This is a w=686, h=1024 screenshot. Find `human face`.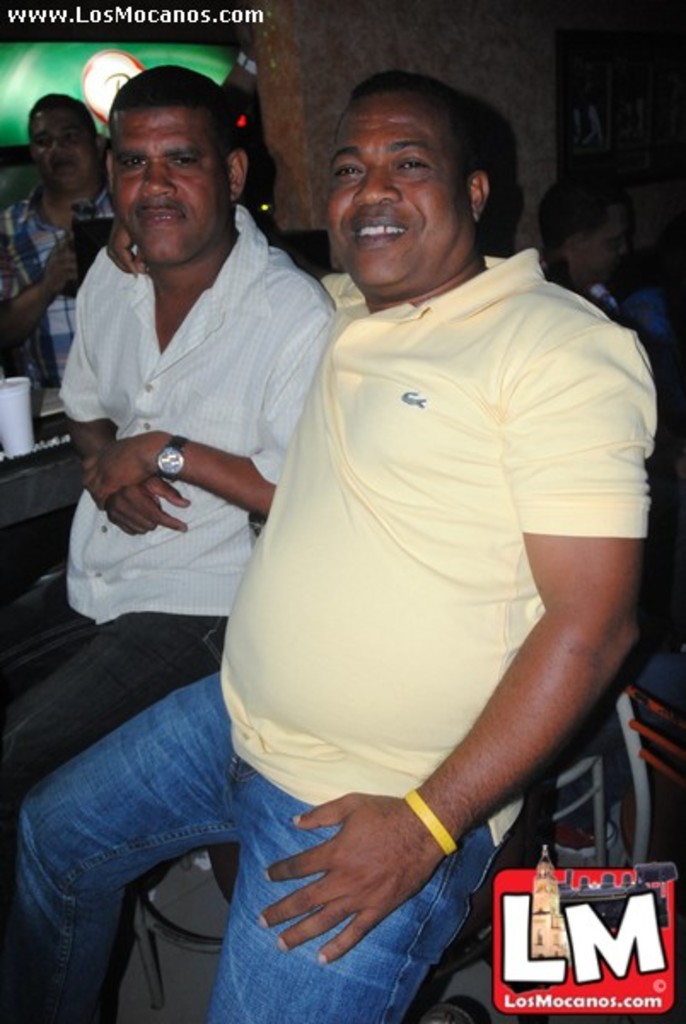
Bounding box: 331,75,464,287.
